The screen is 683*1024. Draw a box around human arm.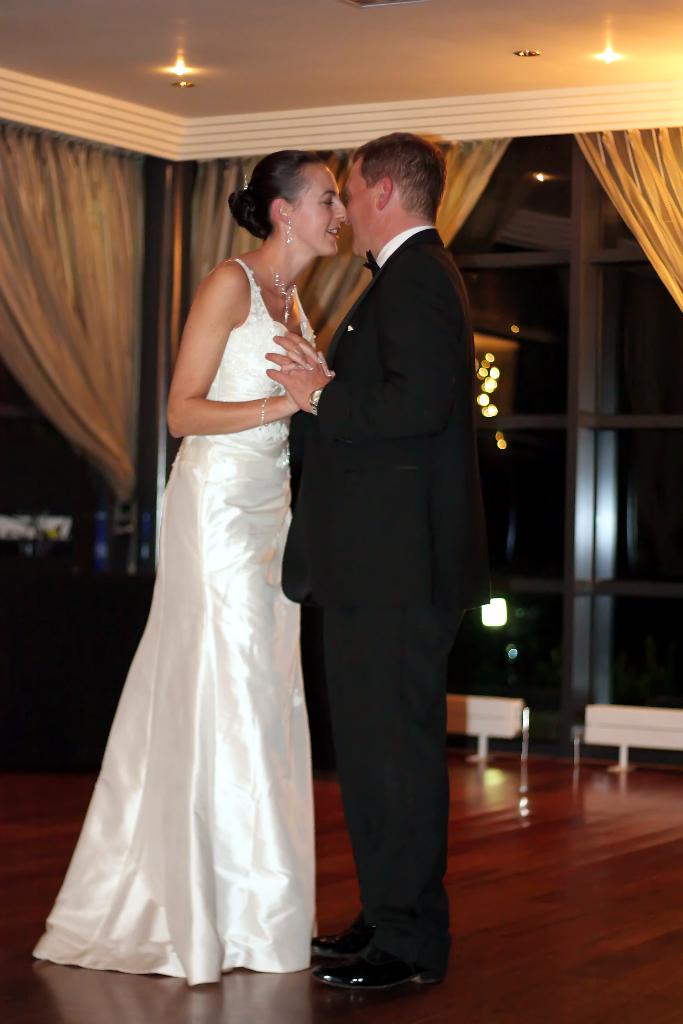
261, 257, 465, 443.
